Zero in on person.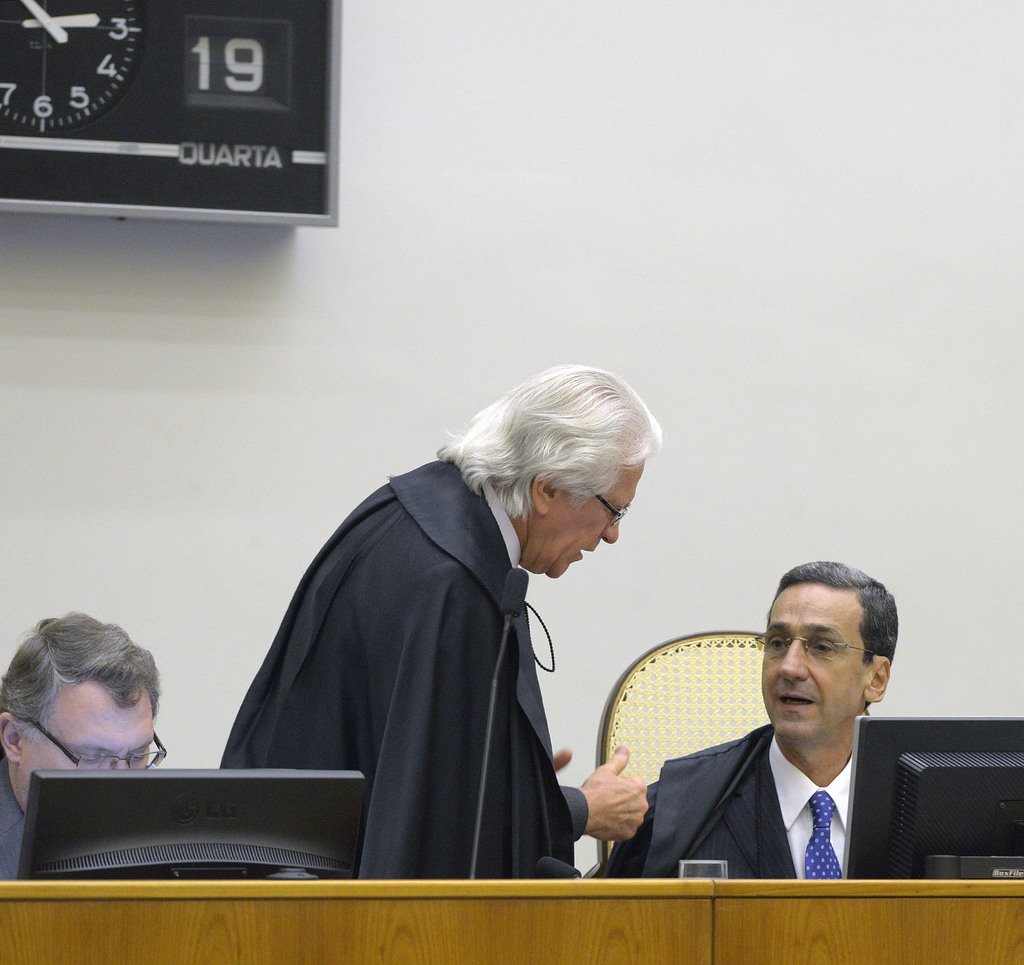
Zeroed in: locate(0, 611, 166, 884).
